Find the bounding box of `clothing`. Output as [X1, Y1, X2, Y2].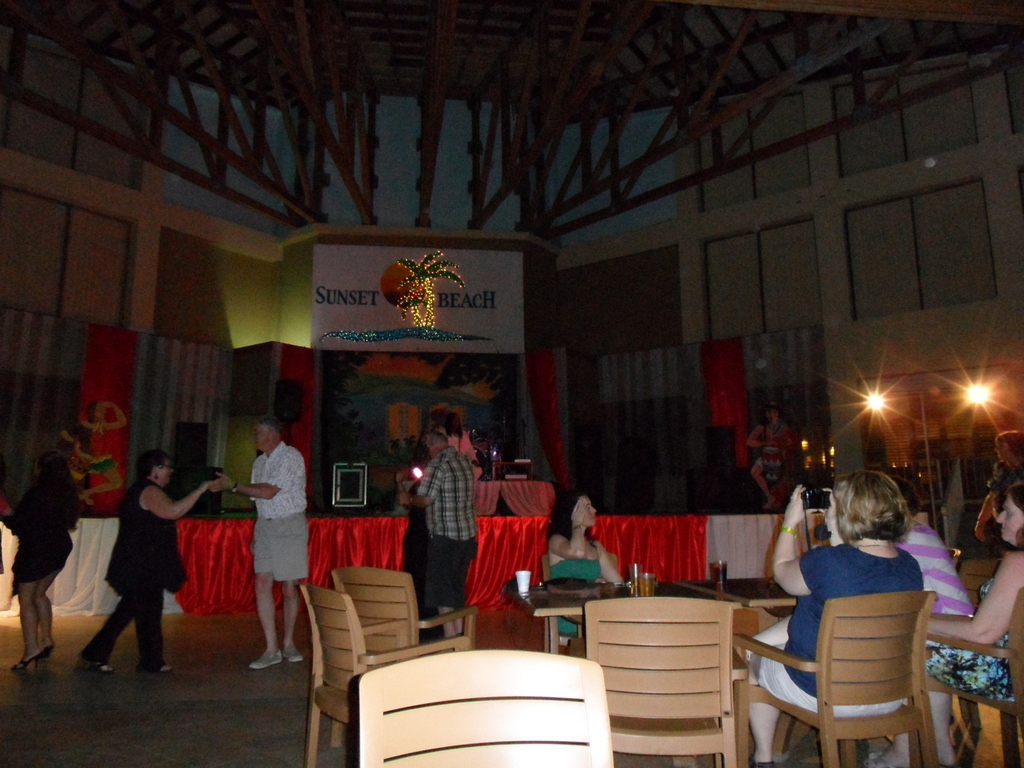
[893, 522, 975, 618].
